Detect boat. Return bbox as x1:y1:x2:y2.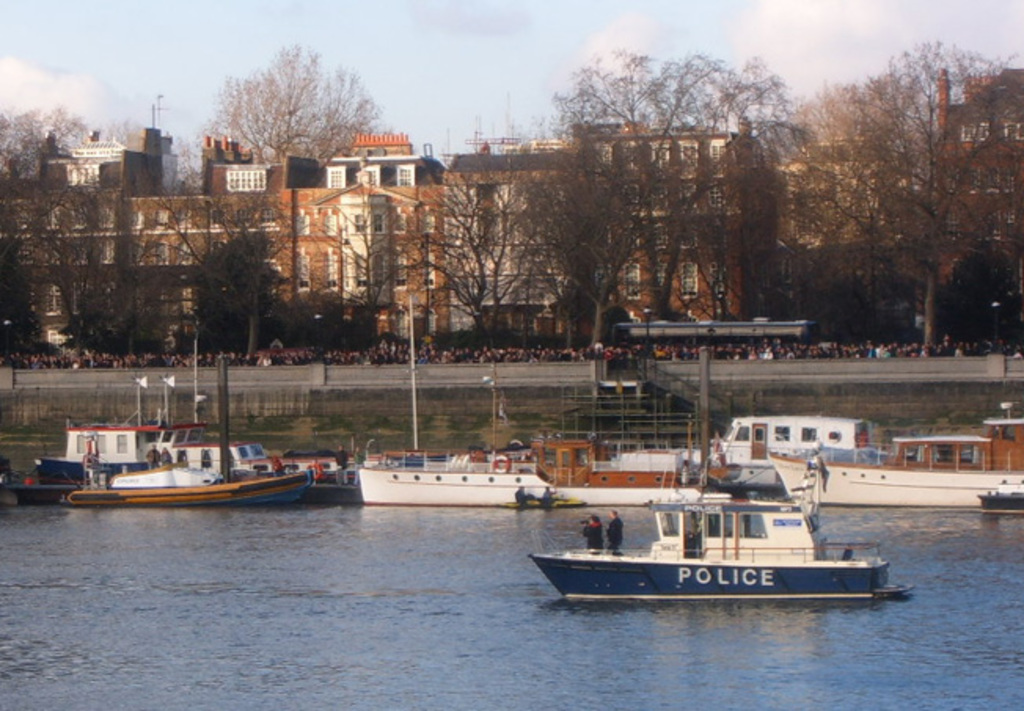
328:439:564:509.
